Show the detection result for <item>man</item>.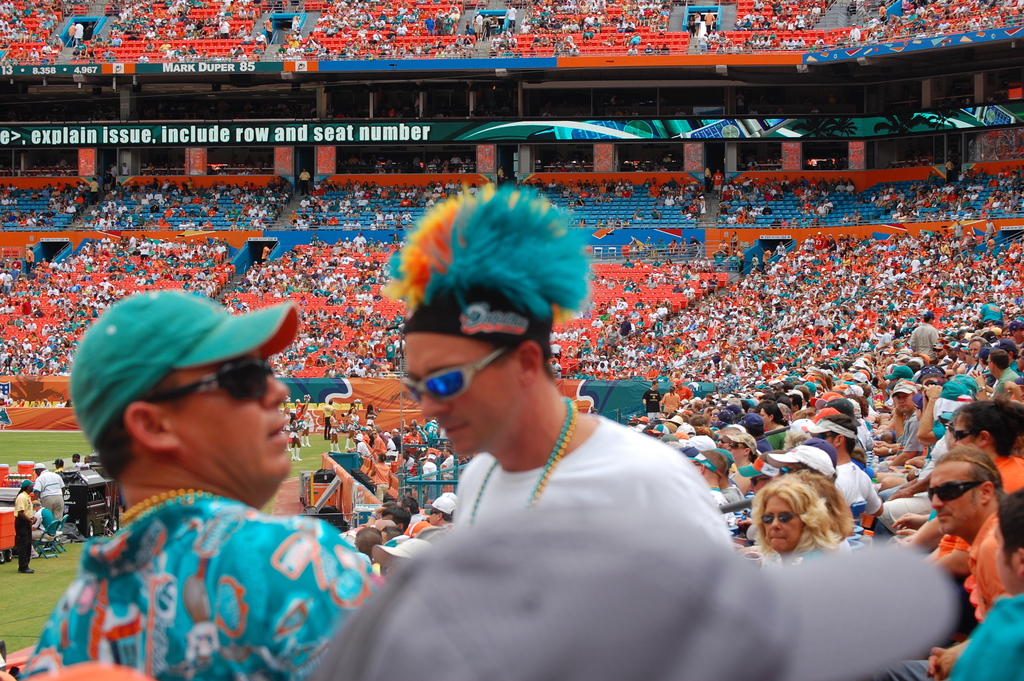
locate(26, 45, 40, 61).
